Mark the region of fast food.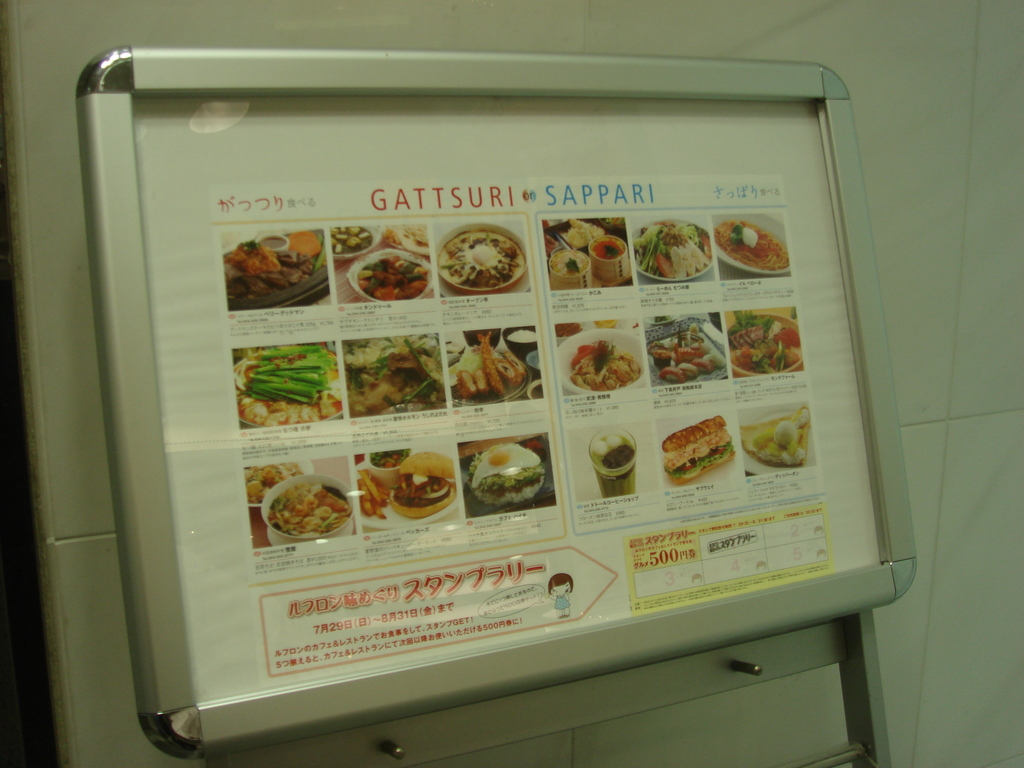
Region: 387,223,429,256.
